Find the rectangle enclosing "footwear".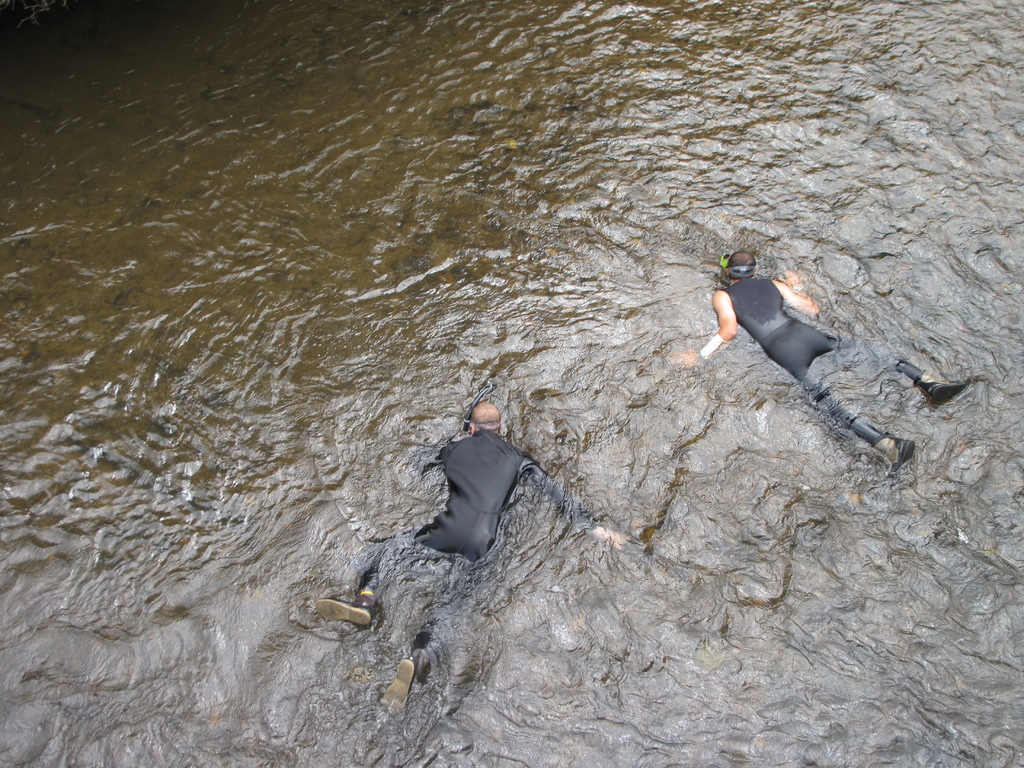
(left=315, top=570, right=378, bottom=624).
